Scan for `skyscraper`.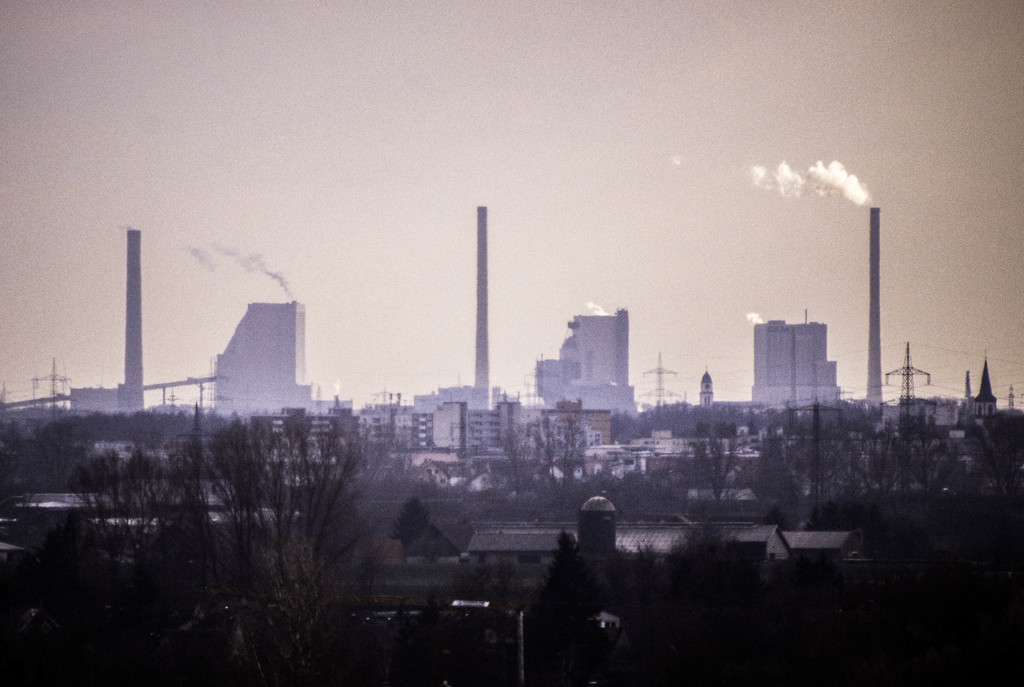
Scan result: left=752, top=303, right=854, bottom=423.
